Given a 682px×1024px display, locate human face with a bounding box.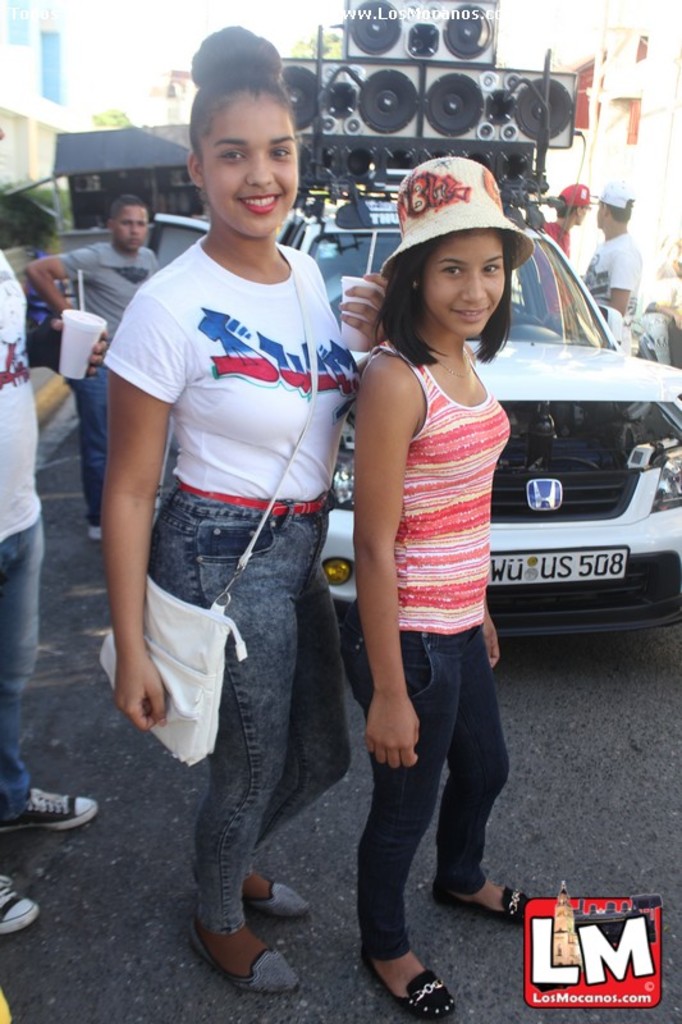
Located: [left=430, top=230, right=509, bottom=339].
